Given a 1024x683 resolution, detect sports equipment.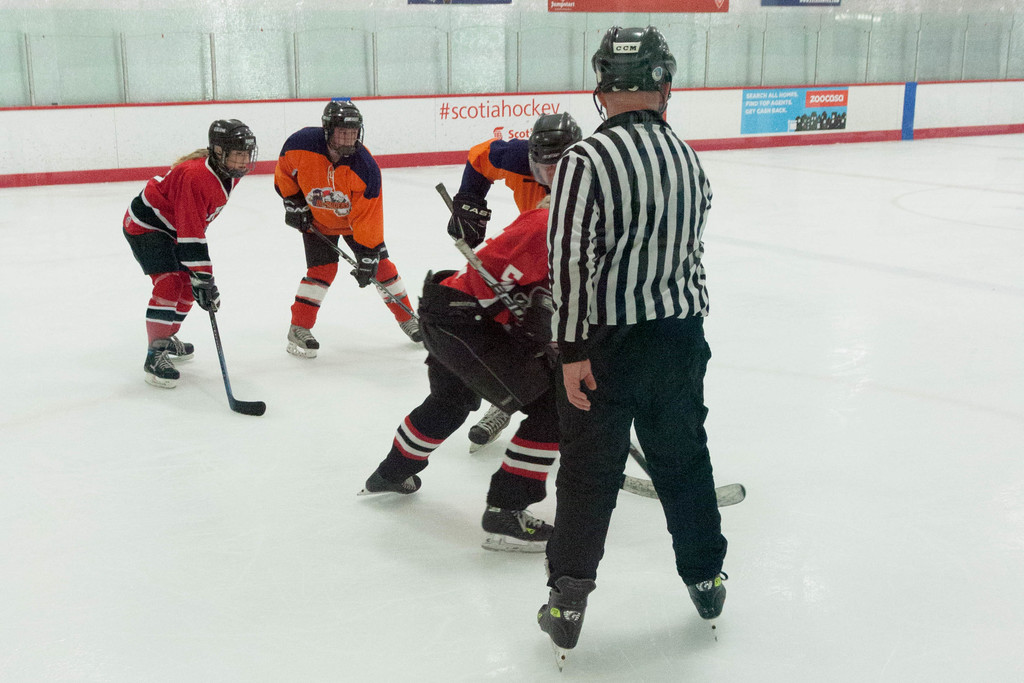
320:101:365:156.
